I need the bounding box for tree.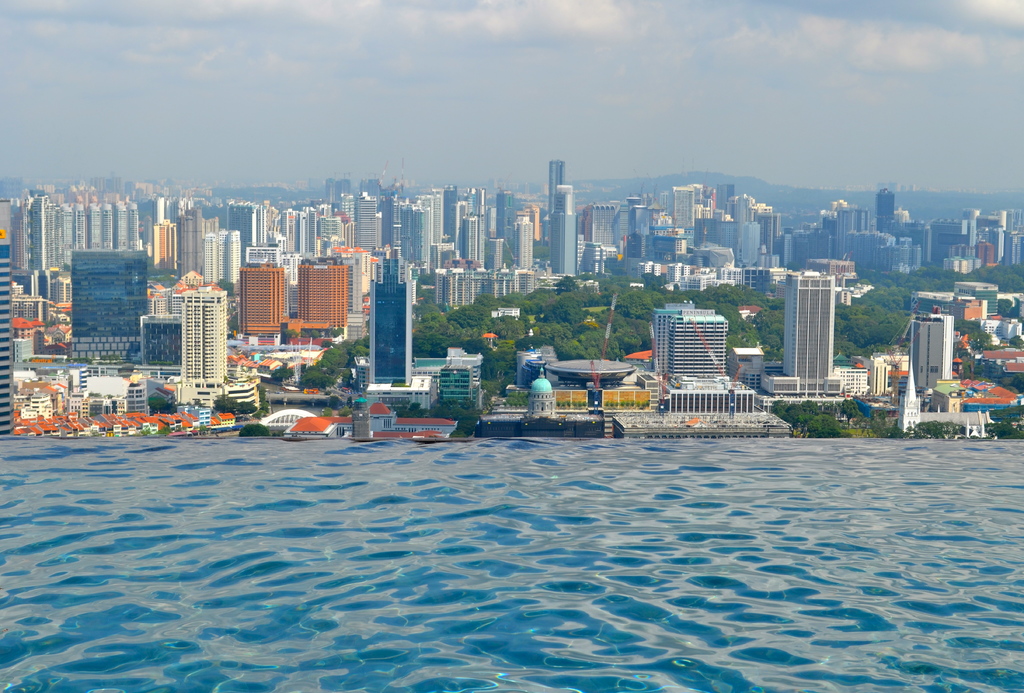
Here it is: x1=243, y1=423, x2=269, y2=441.
